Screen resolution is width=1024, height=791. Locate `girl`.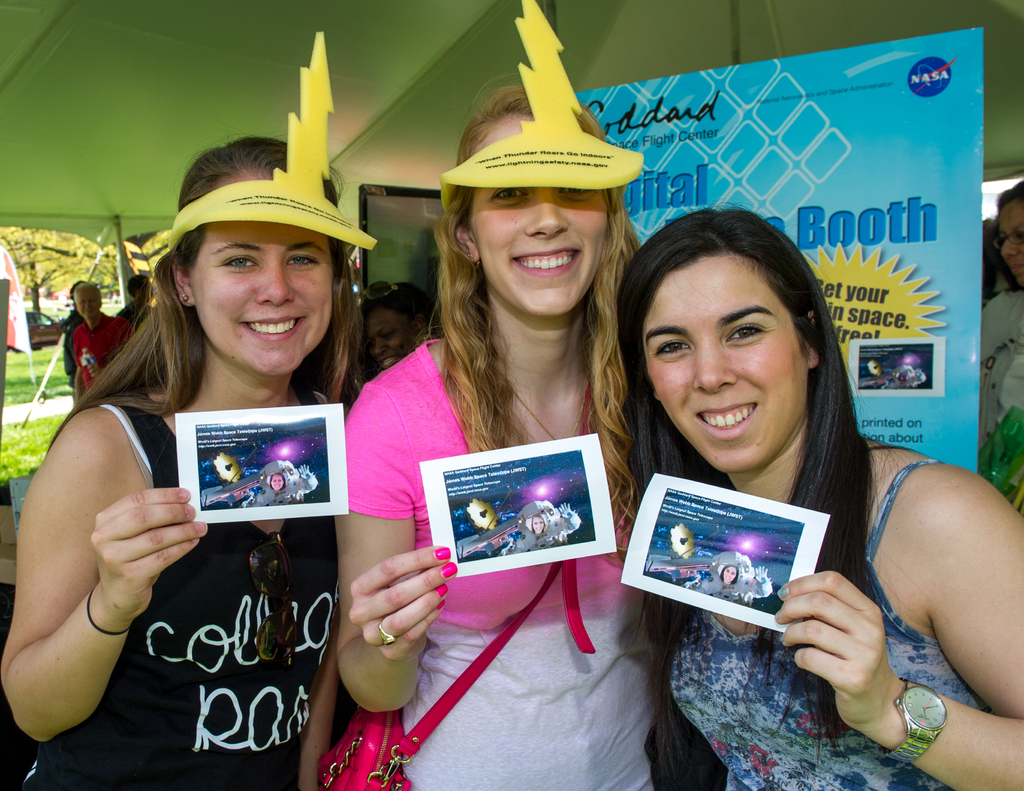
bbox=[336, 83, 661, 790].
